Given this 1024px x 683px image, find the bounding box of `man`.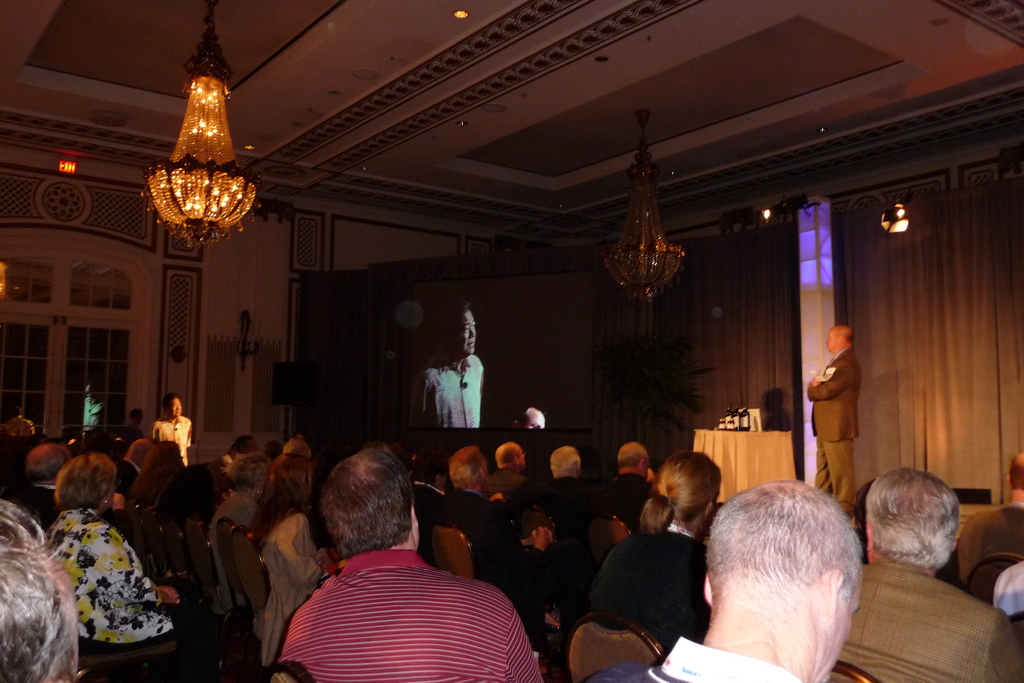
l=531, t=445, r=602, b=520.
